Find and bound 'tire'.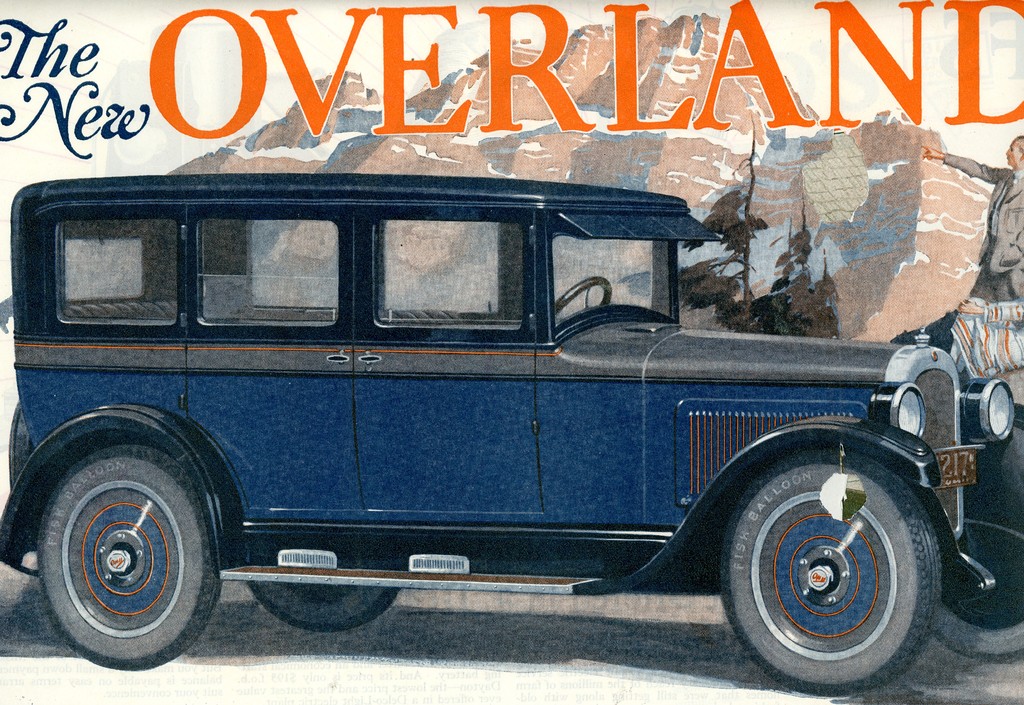
Bound: 26:413:234:681.
